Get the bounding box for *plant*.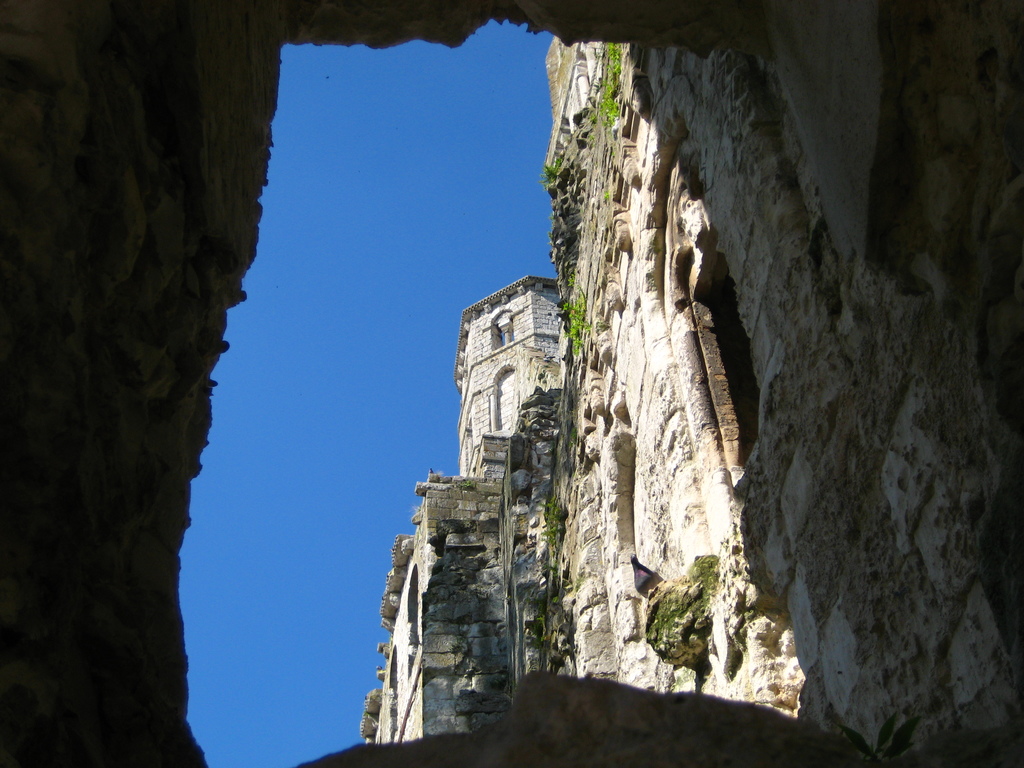
{"left": 593, "top": 31, "right": 629, "bottom": 124}.
